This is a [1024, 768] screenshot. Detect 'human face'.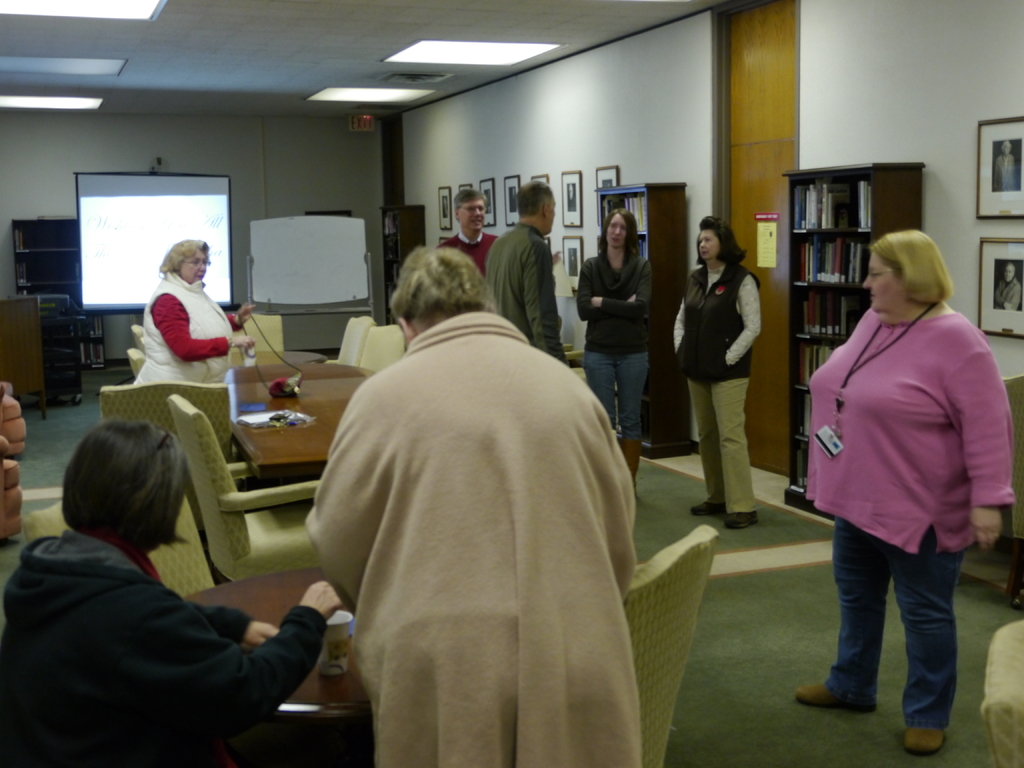
181/253/209/284.
